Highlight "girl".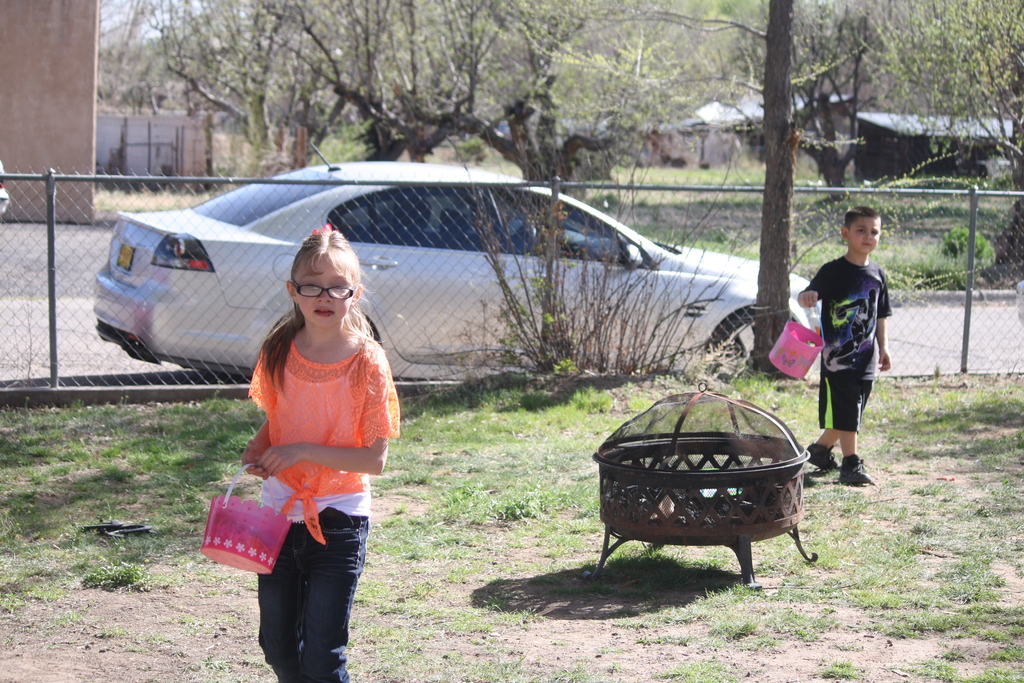
Highlighted region: (x1=241, y1=223, x2=400, y2=682).
